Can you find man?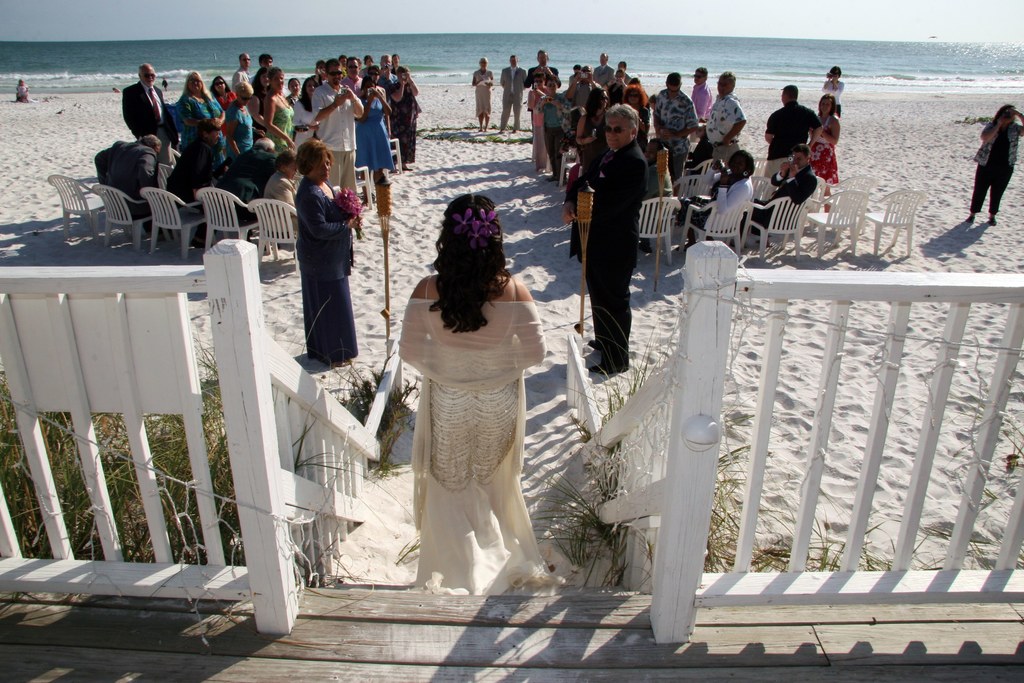
Yes, bounding box: region(764, 83, 826, 199).
